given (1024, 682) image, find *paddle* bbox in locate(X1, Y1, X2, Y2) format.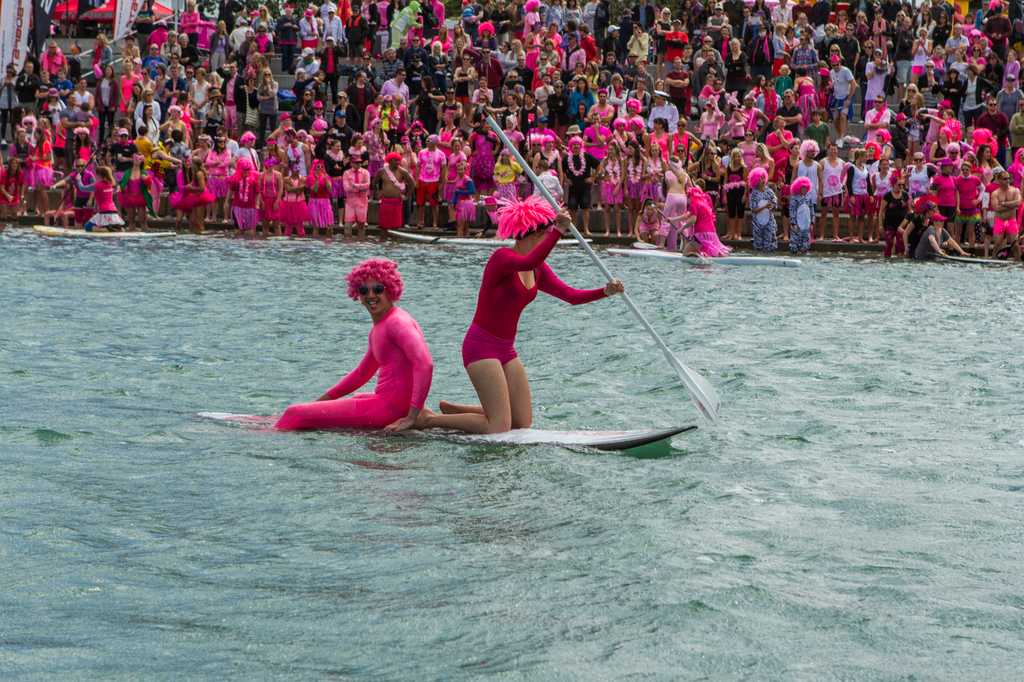
locate(475, 106, 721, 426).
